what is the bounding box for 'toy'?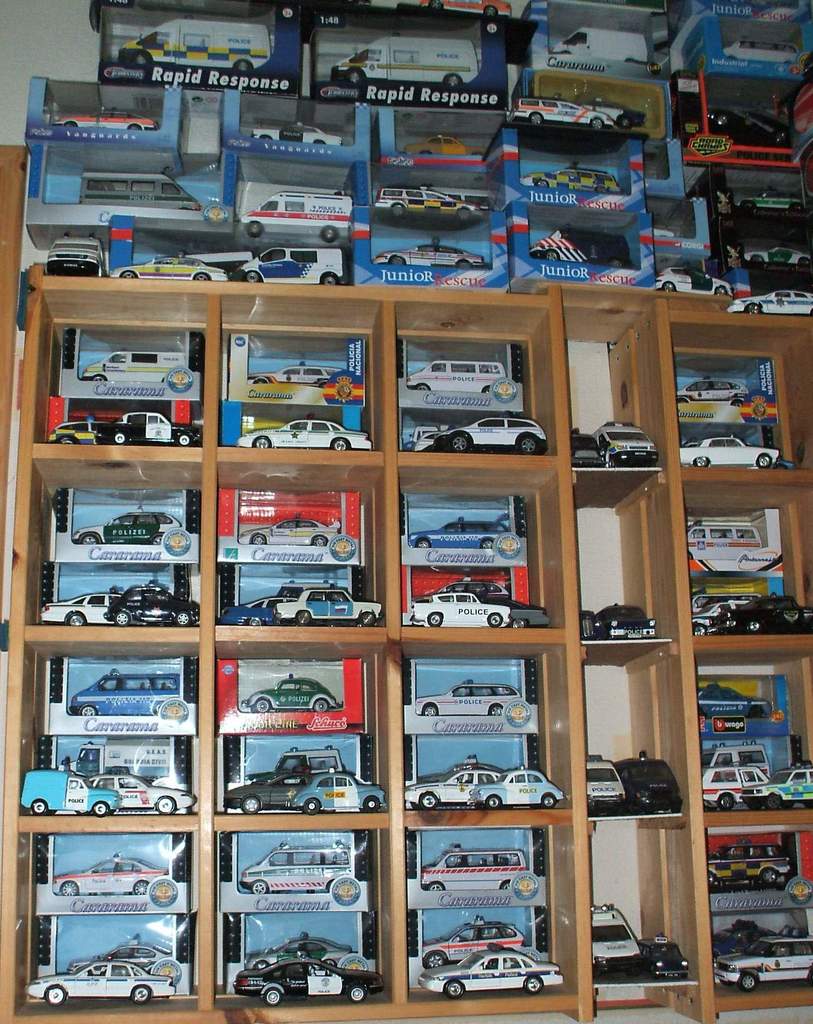
<box>693,590,761,609</box>.
